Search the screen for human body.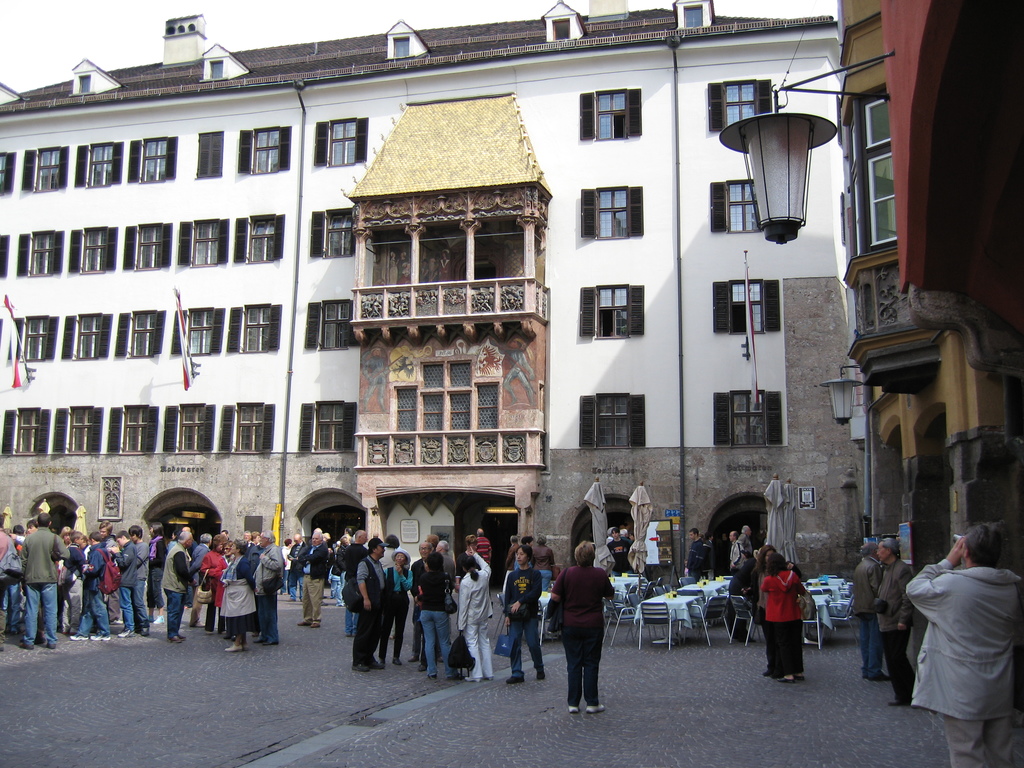
Found at [358, 547, 387, 659].
